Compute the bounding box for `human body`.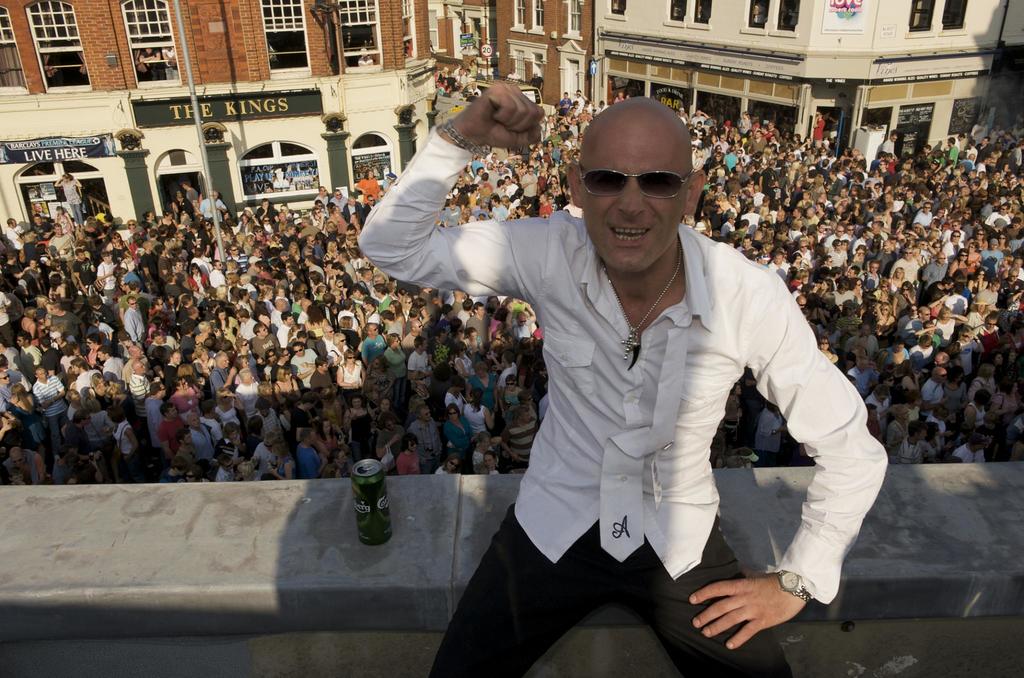
0:404:19:442.
